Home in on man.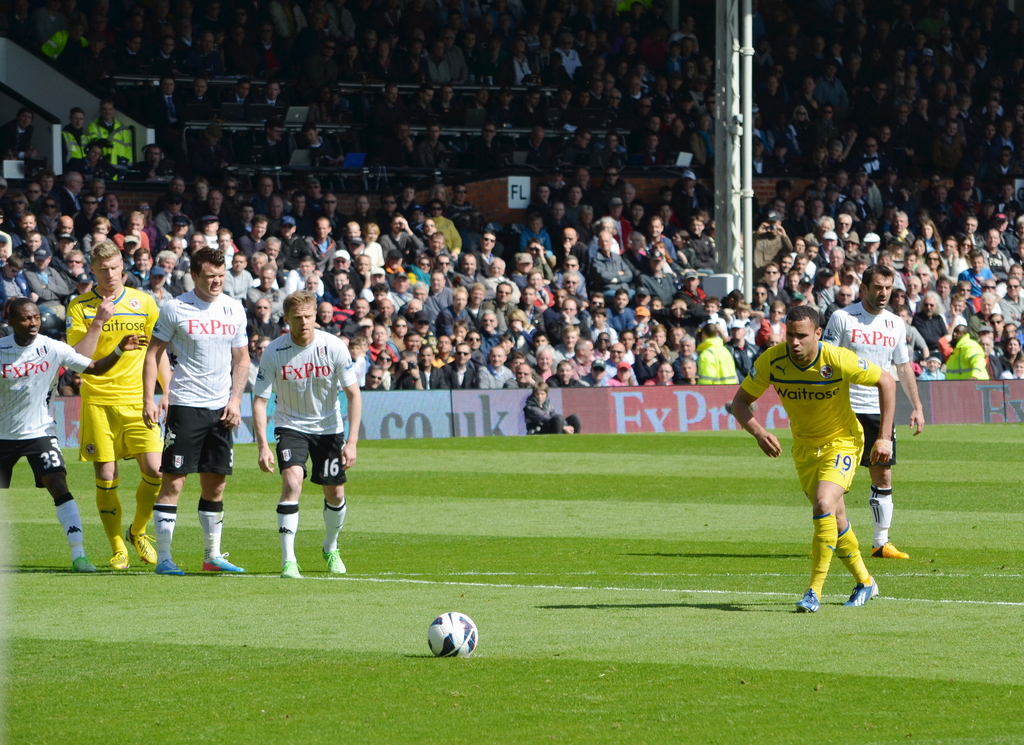
Homed in at (895,250,919,277).
